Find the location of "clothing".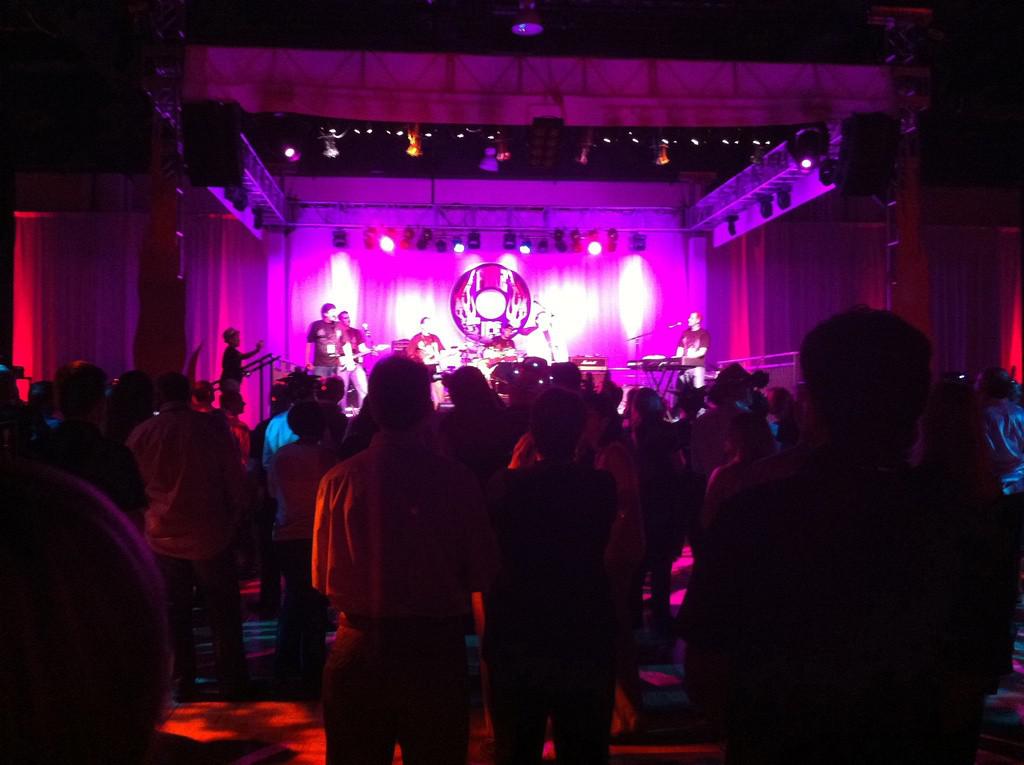
Location: box(494, 475, 612, 739).
